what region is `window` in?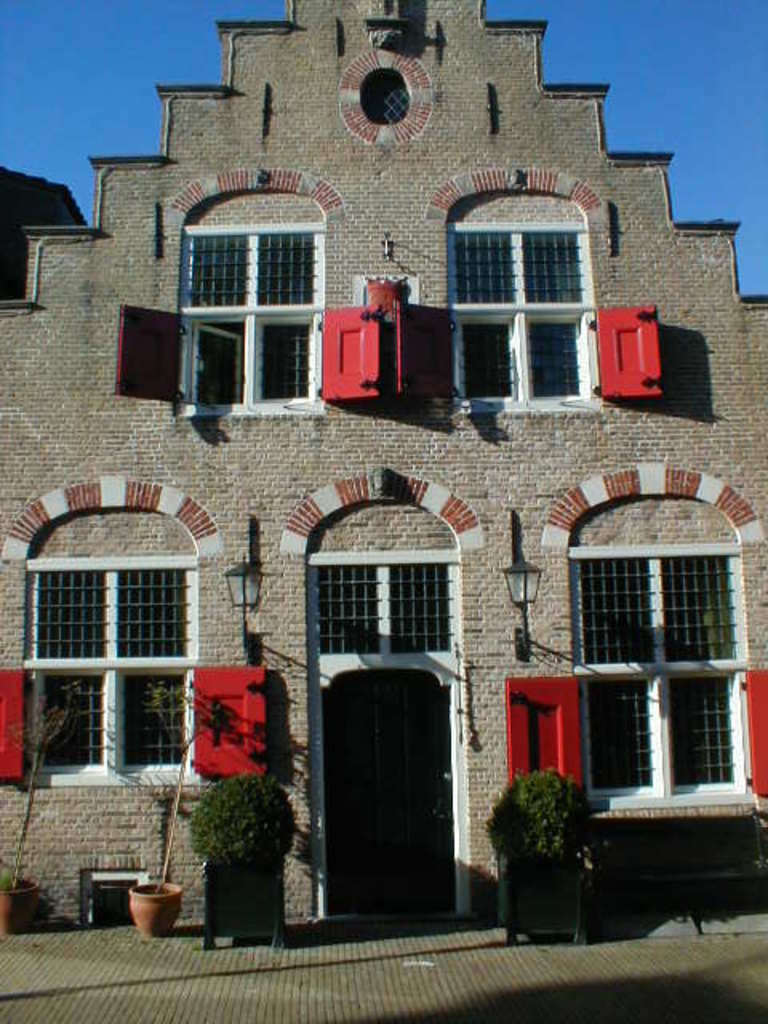
<box>312,566,474,662</box>.
